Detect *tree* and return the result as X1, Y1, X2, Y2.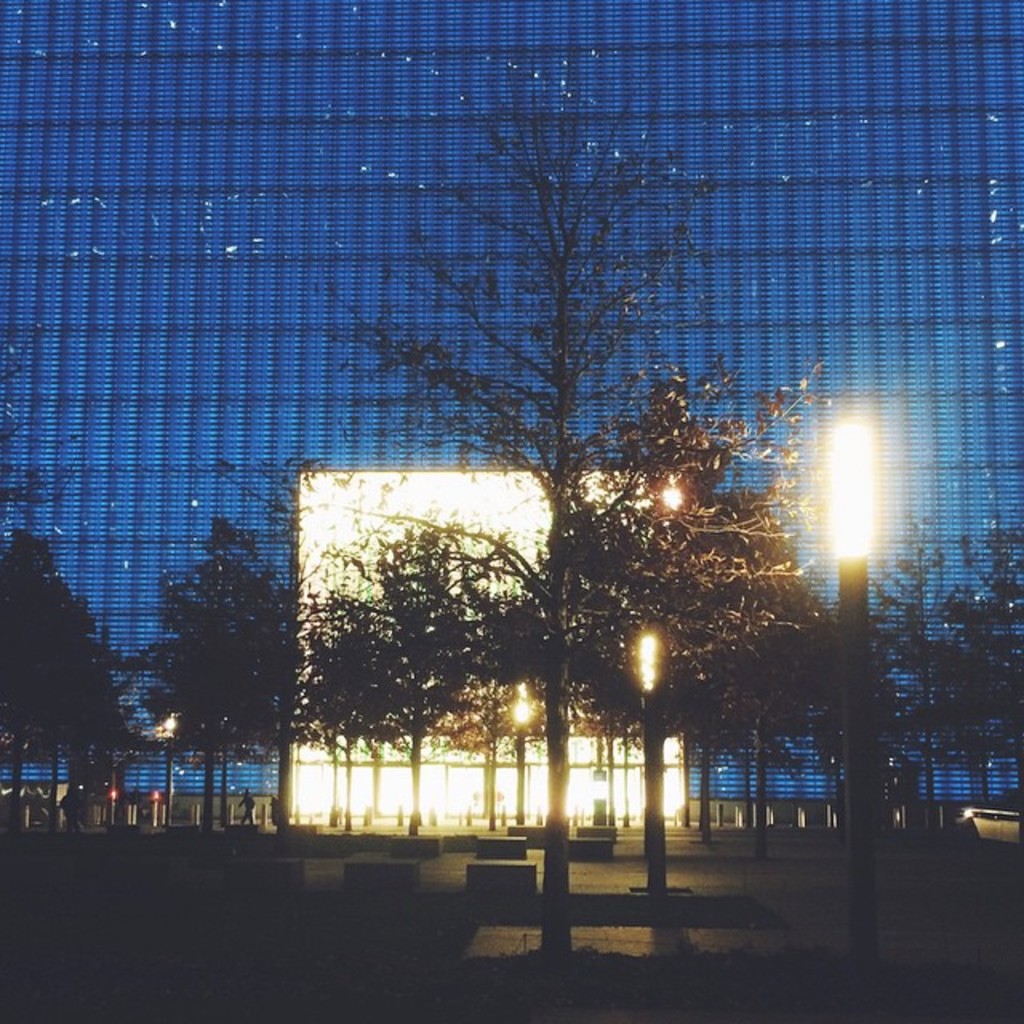
885, 517, 1022, 859.
